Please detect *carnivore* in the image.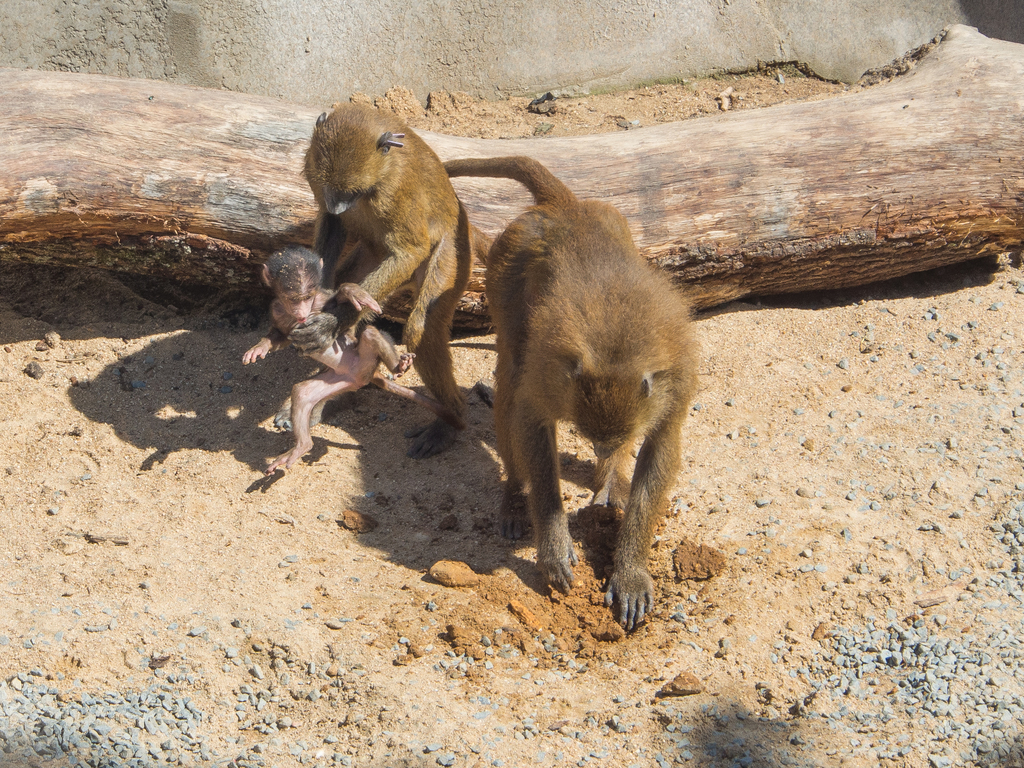
select_region(470, 164, 701, 639).
